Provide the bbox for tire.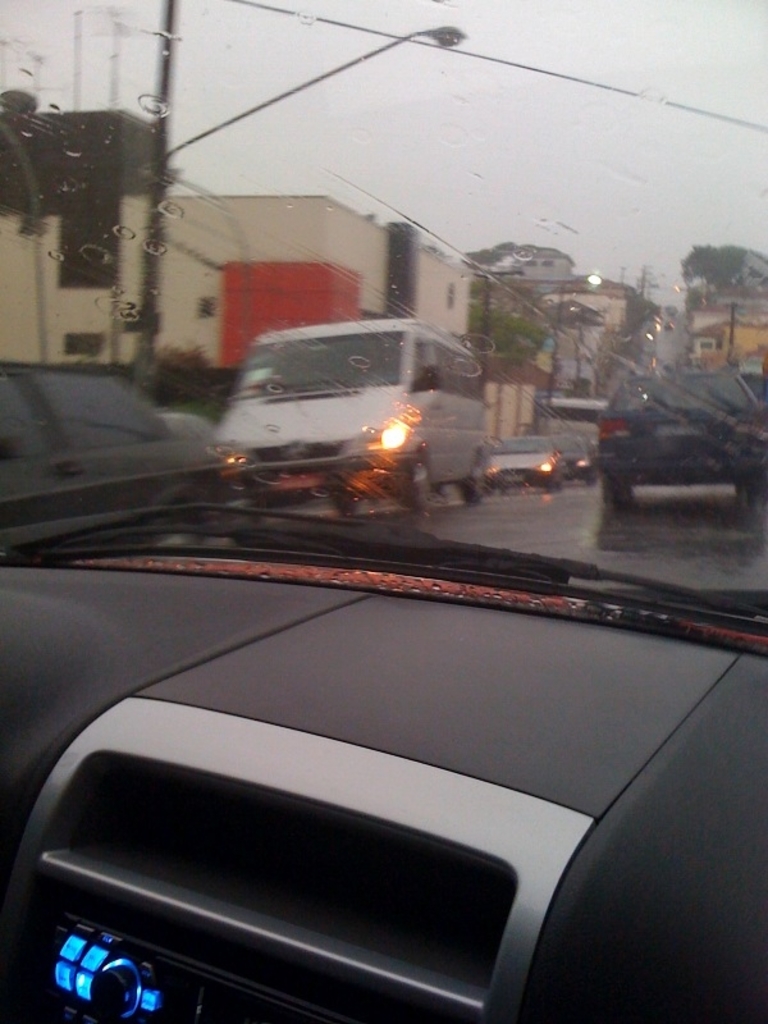
739, 466, 767, 513.
